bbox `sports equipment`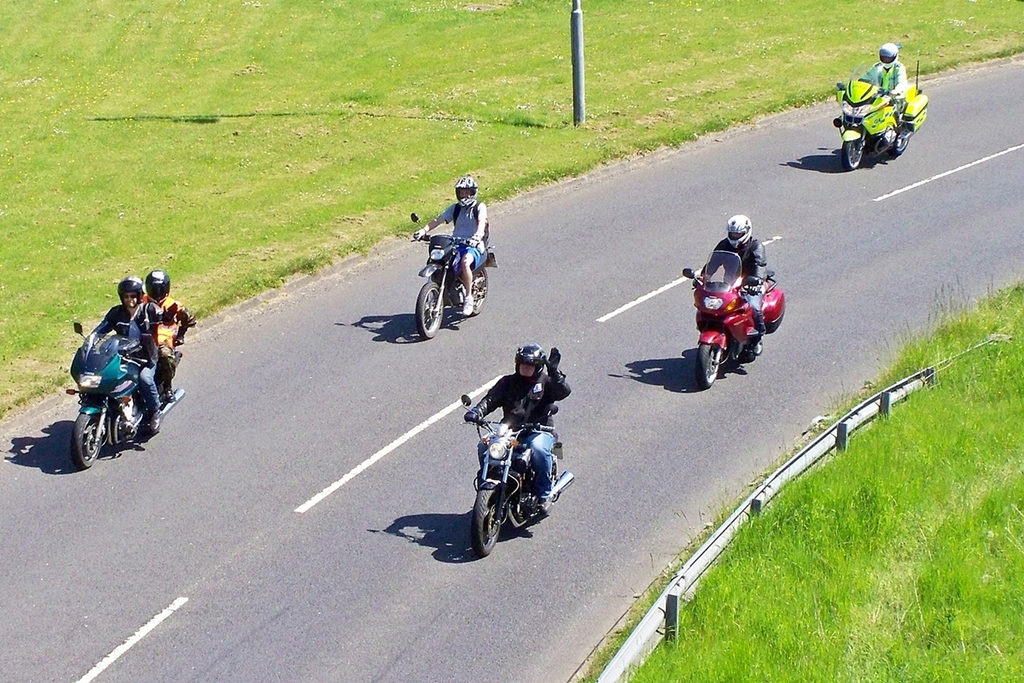
crop(873, 43, 899, 70)
